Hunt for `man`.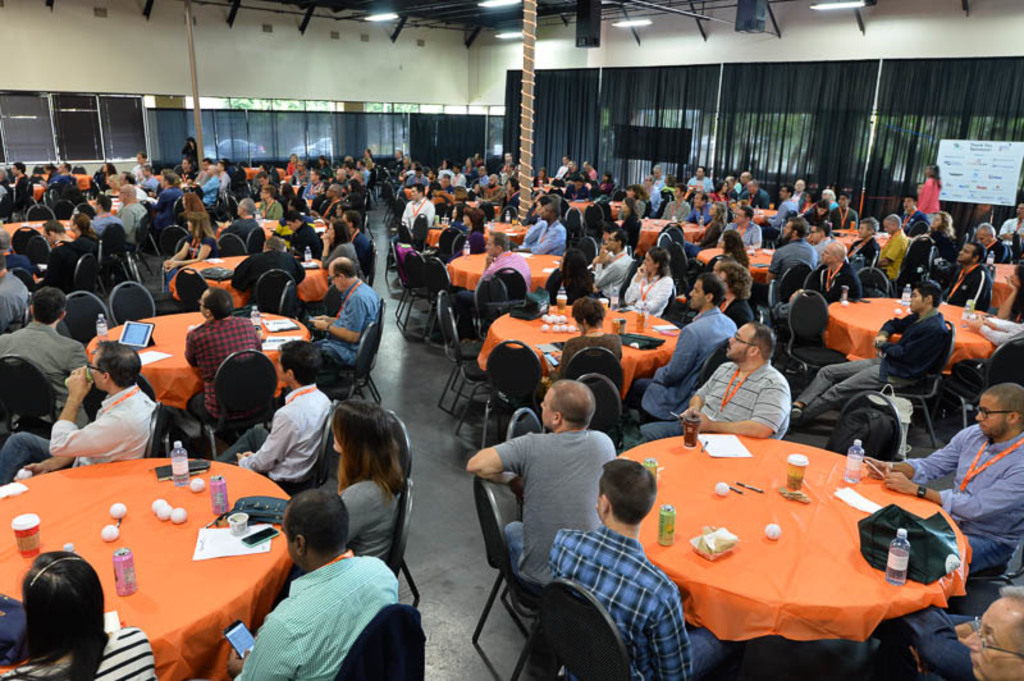
Hunted down at (581, 155, 596, 179).
